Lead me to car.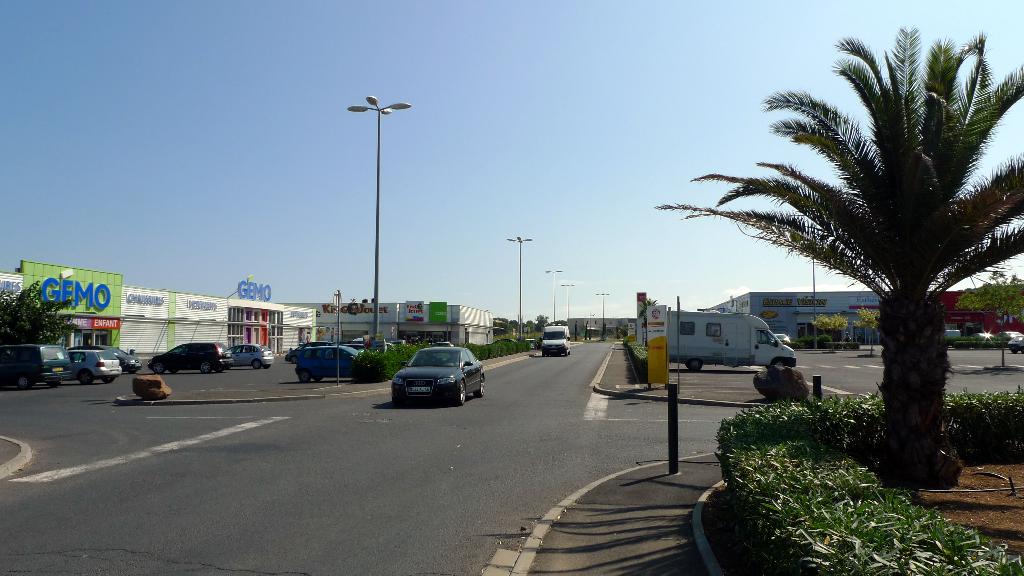
Lead to l=147, t=340, r=232, b=374.
